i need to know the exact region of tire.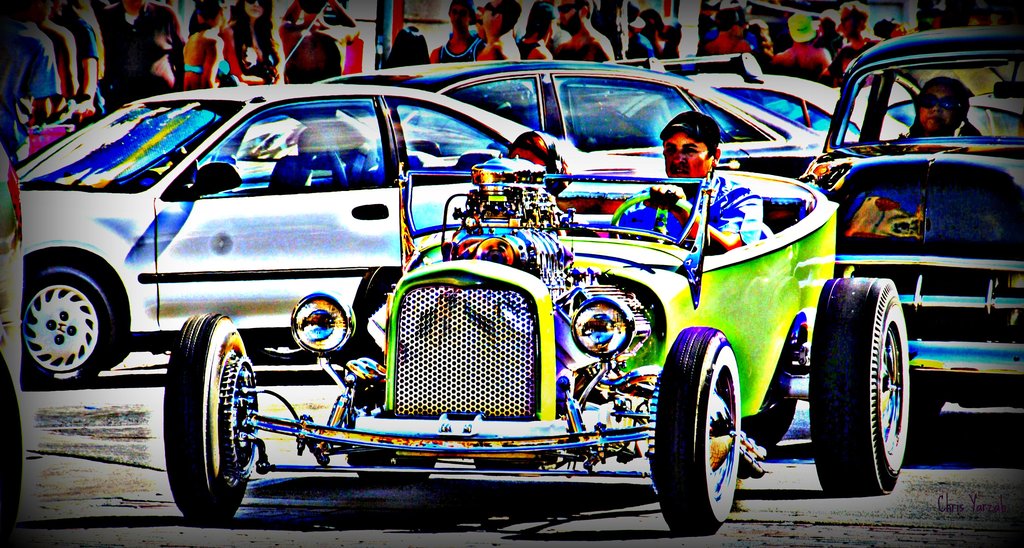
Region: box(806, 275, 924, 510).
